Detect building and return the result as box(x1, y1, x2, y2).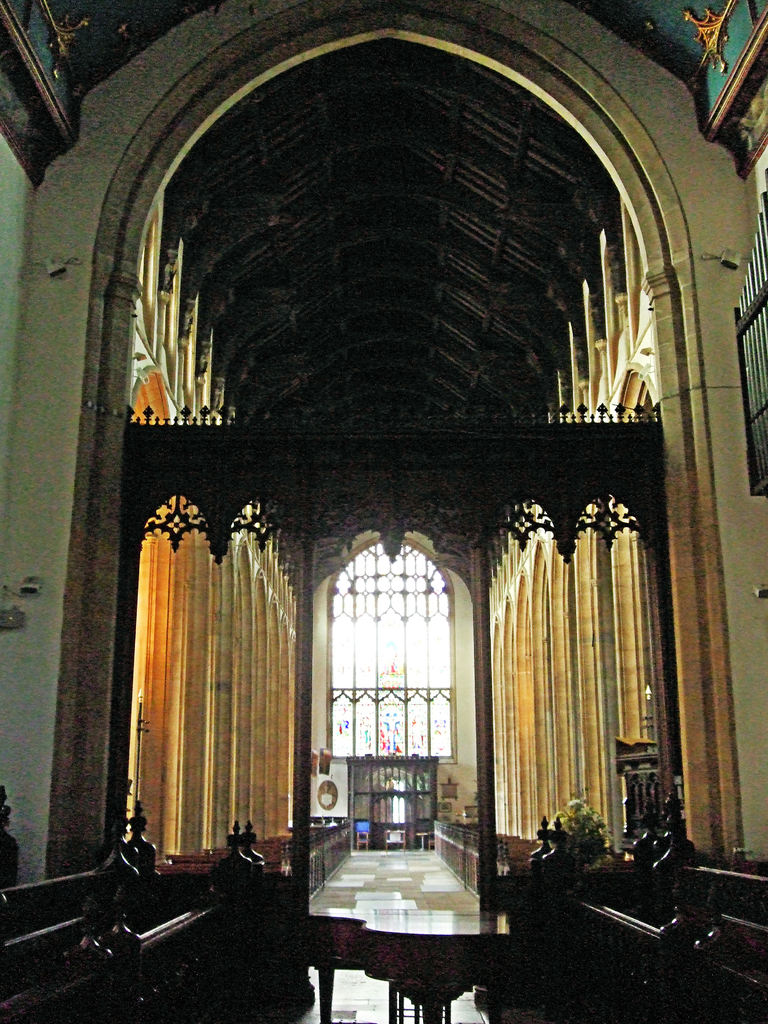
box(0, 0, 767, 1023).
